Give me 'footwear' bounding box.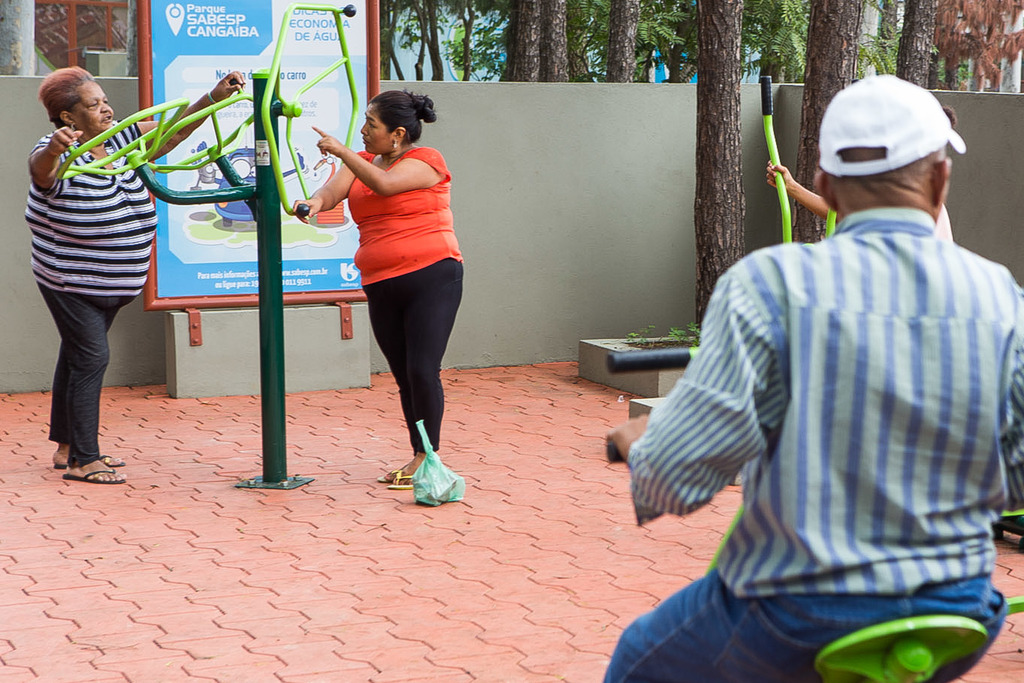
{"left": 56, "top": 452, "right": 127, "bottom": 472}.
